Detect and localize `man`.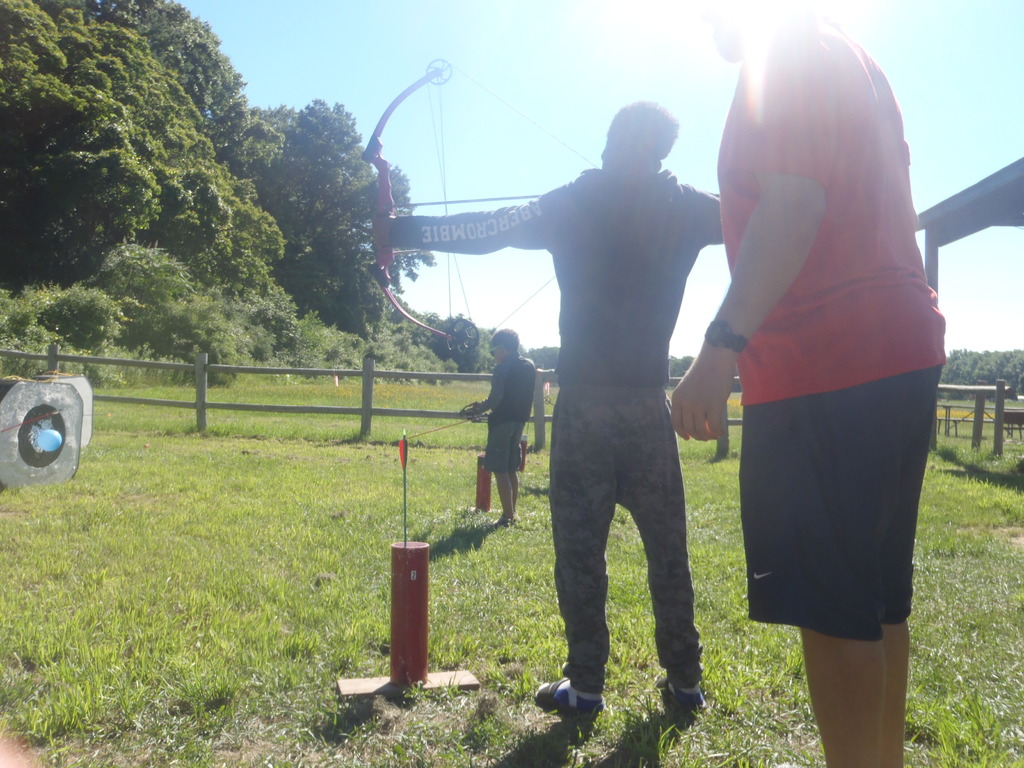
Localized at select_region(659, 0, 945, 767).
